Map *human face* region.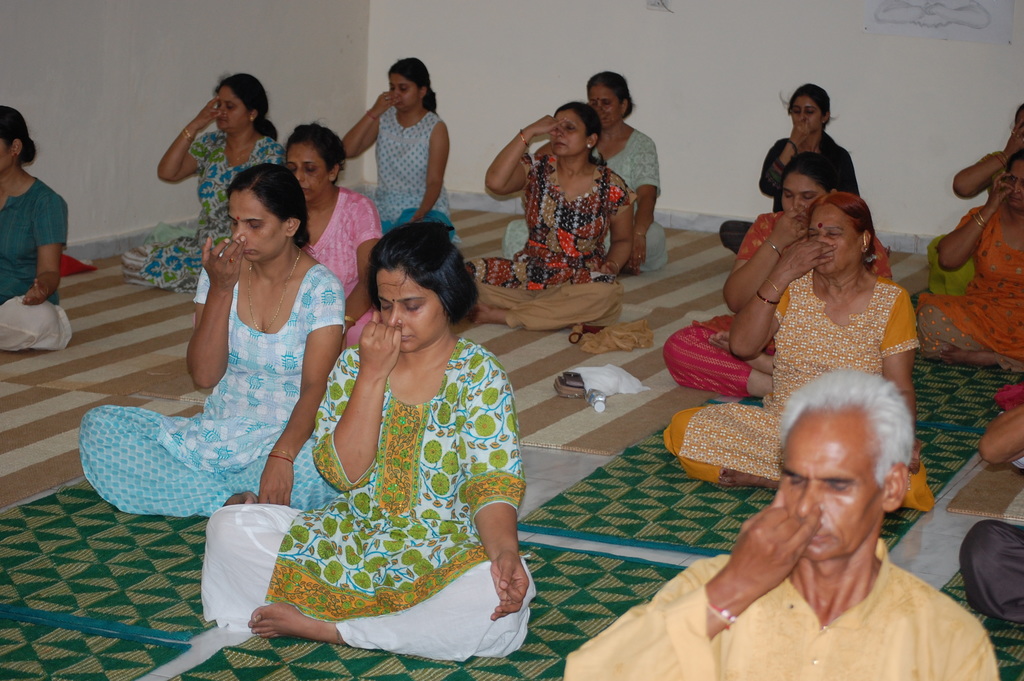
Mapped to select_region(587, 86, 627, 125).
